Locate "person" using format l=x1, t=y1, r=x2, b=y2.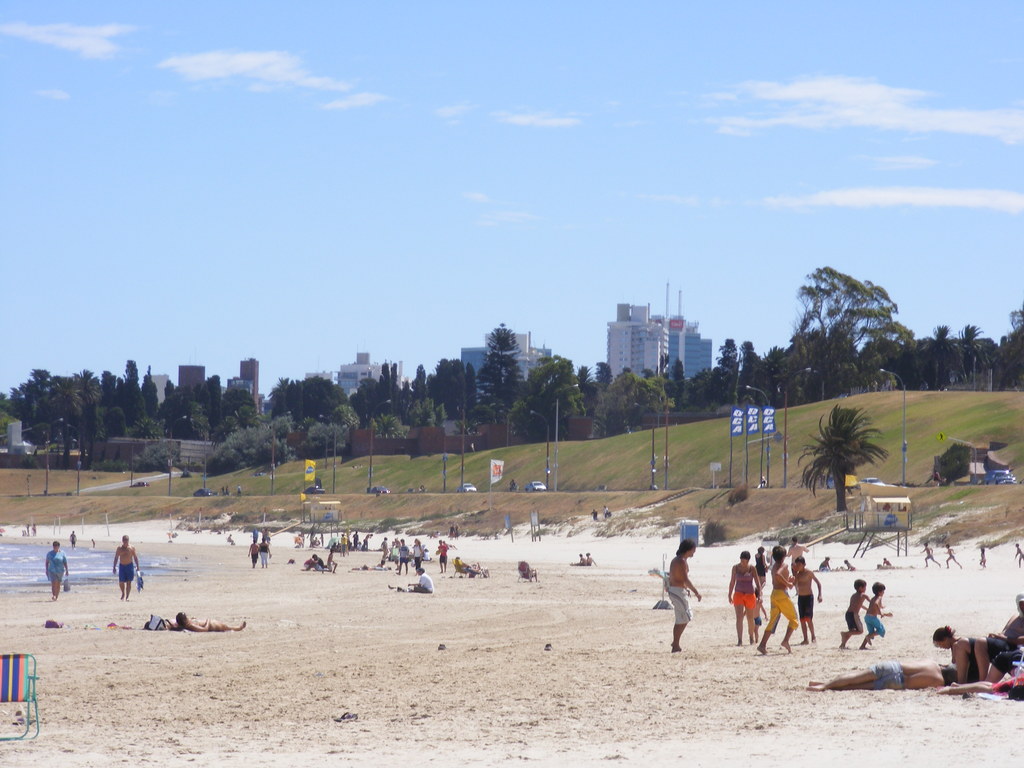
l=838, t=578, r=886, b=648.
